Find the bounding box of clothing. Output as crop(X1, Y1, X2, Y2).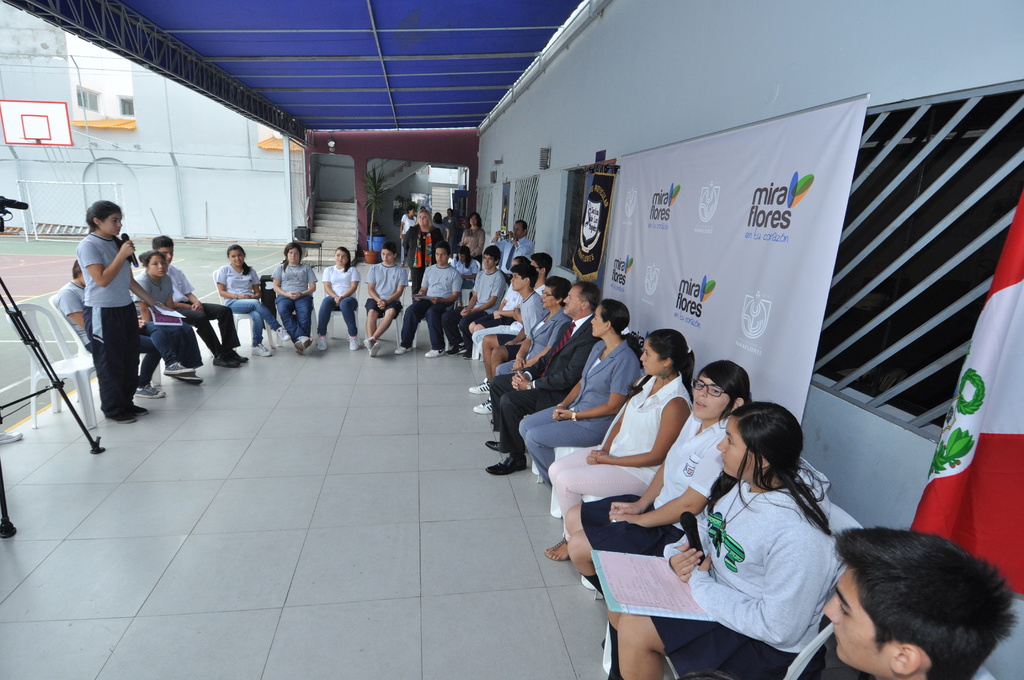
crop(618, 456, 831, 679).
